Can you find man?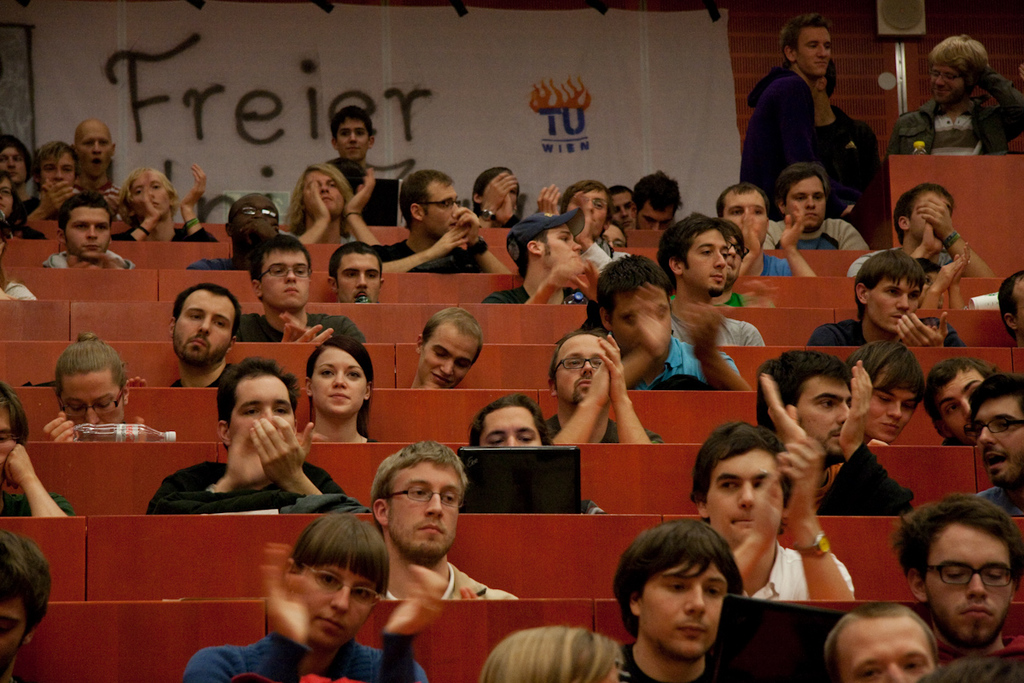
Yes, bounding box: {"left": 754, "top": 349, "right": 916, "bottom": 515}.
